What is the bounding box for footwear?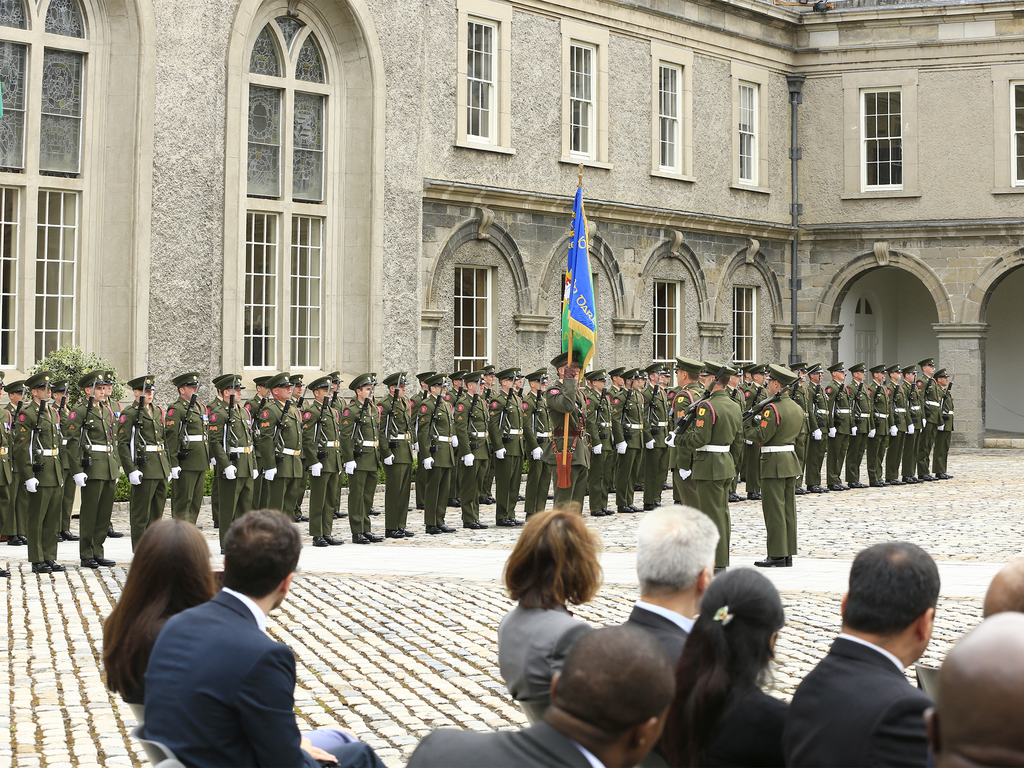
x1=61, y1=525, x2=74, y2=540.
